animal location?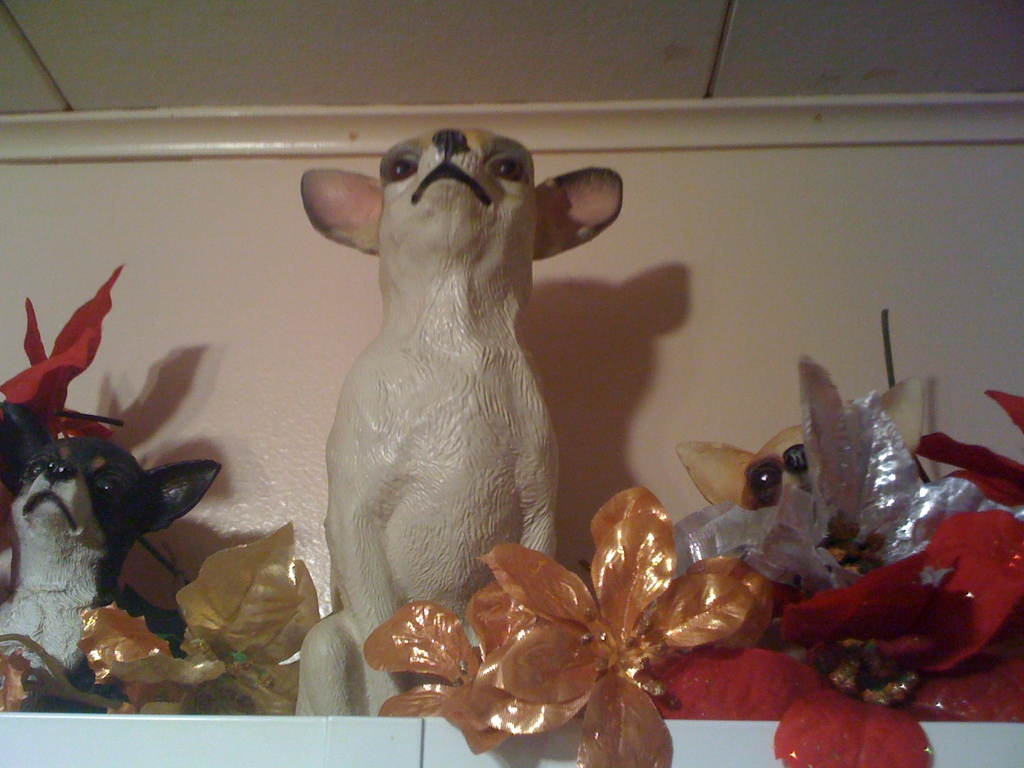
[left=295, top=129, right=622, bottom=723]
